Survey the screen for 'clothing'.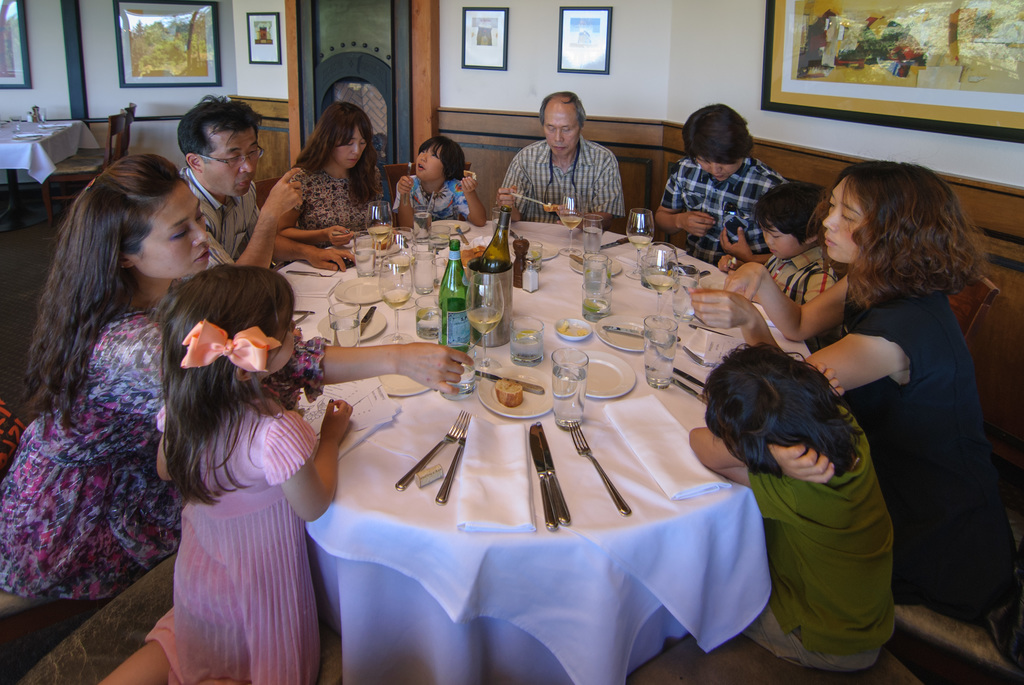
Survey found: bbox=(720, 381, 910, 657).
